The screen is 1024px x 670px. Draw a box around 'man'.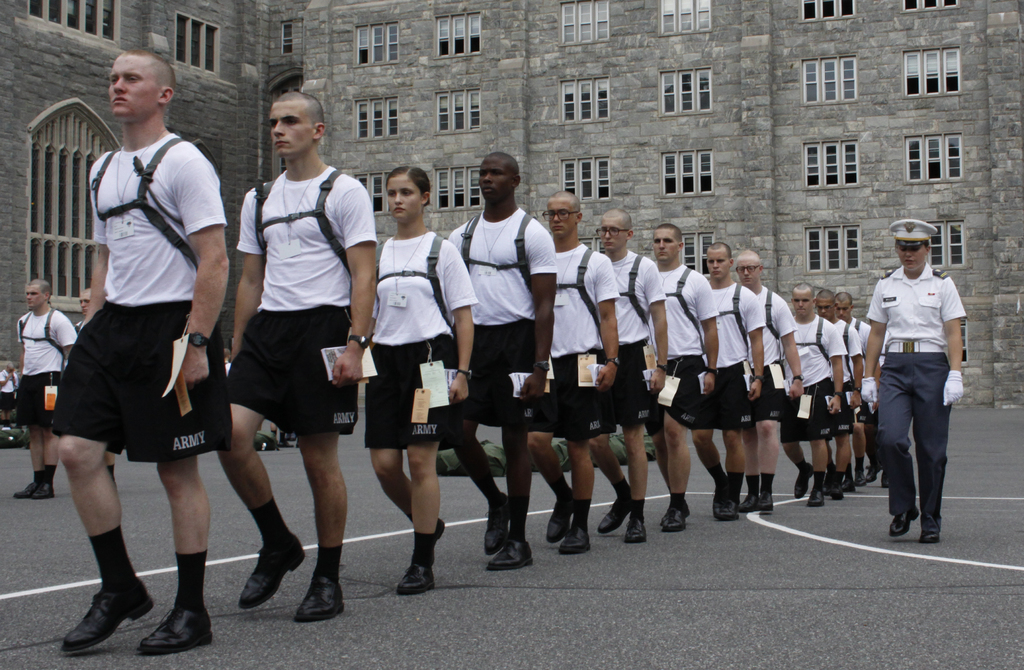
locate(692, 241, 765, 521).
